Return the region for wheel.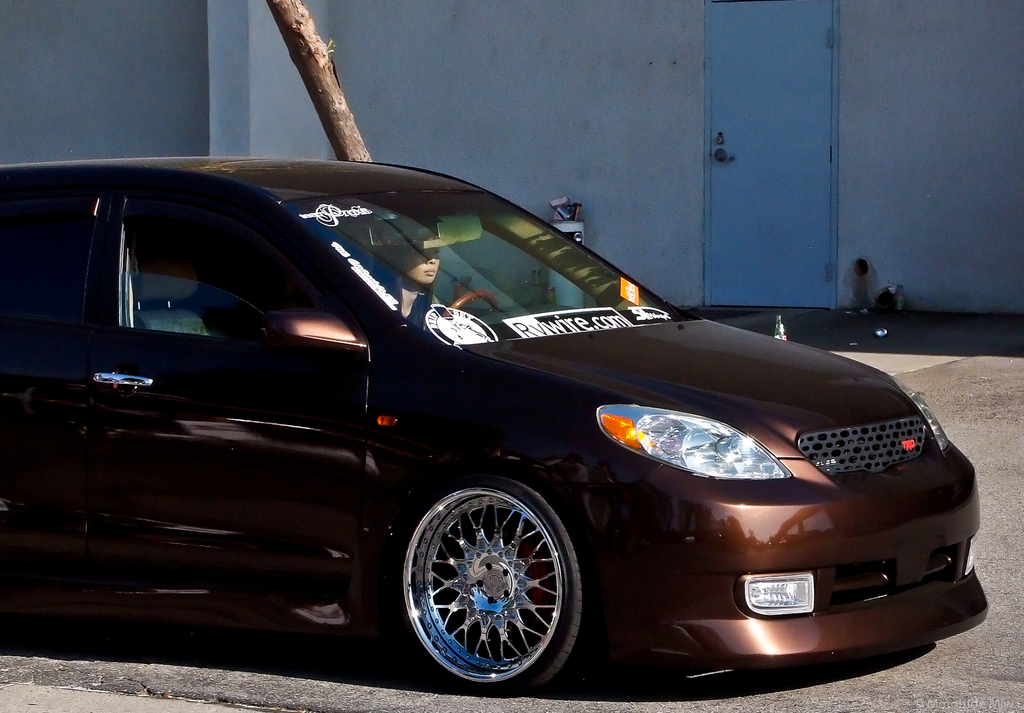
Rect(441, 293, 502, 316).
